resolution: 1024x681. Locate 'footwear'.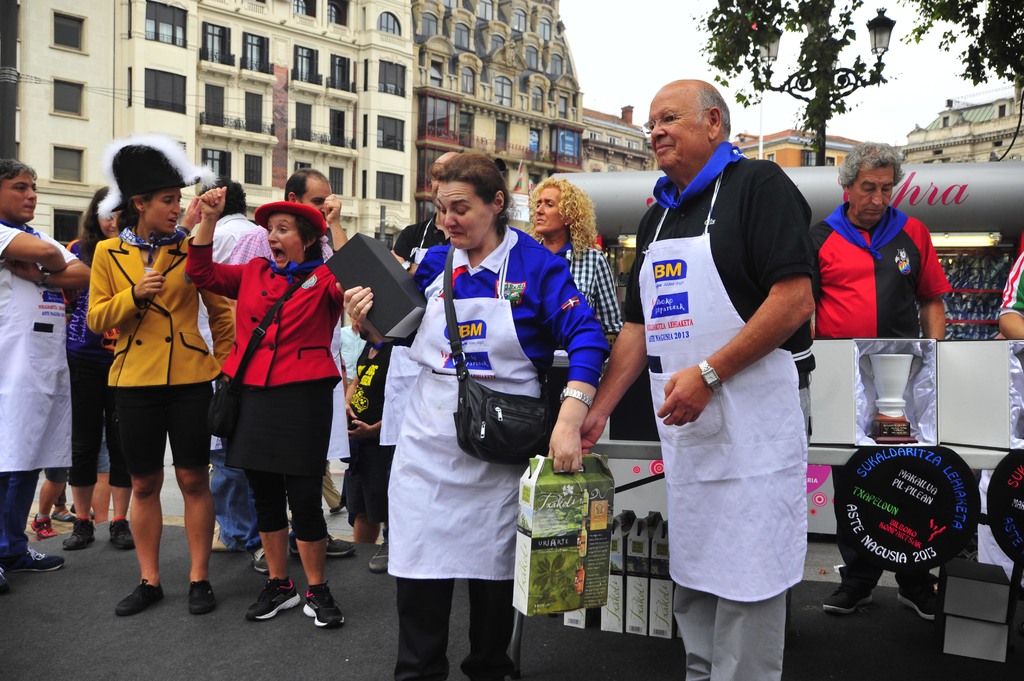
[189, 579, 221, 616].
